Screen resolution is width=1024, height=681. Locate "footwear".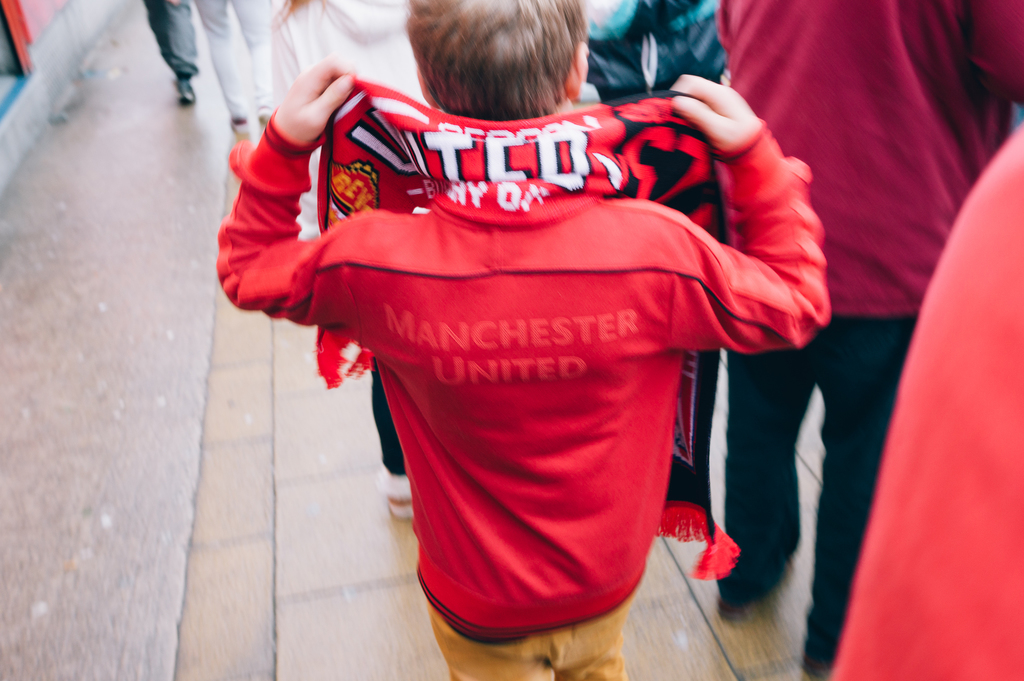
<box>723,560,776,607</box>.
